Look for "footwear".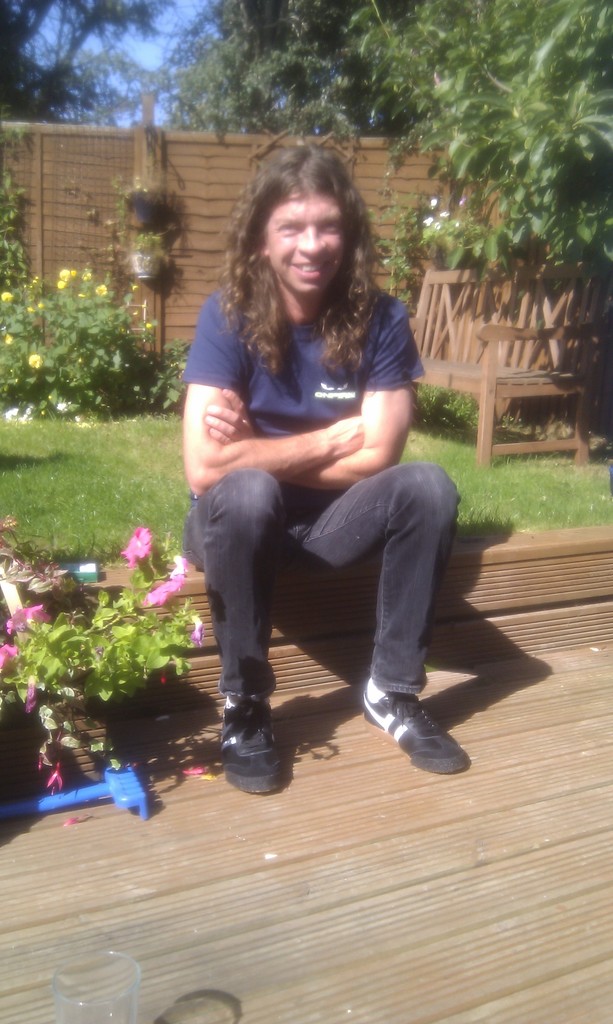
Found: locate(219, 691, 303, 801).
